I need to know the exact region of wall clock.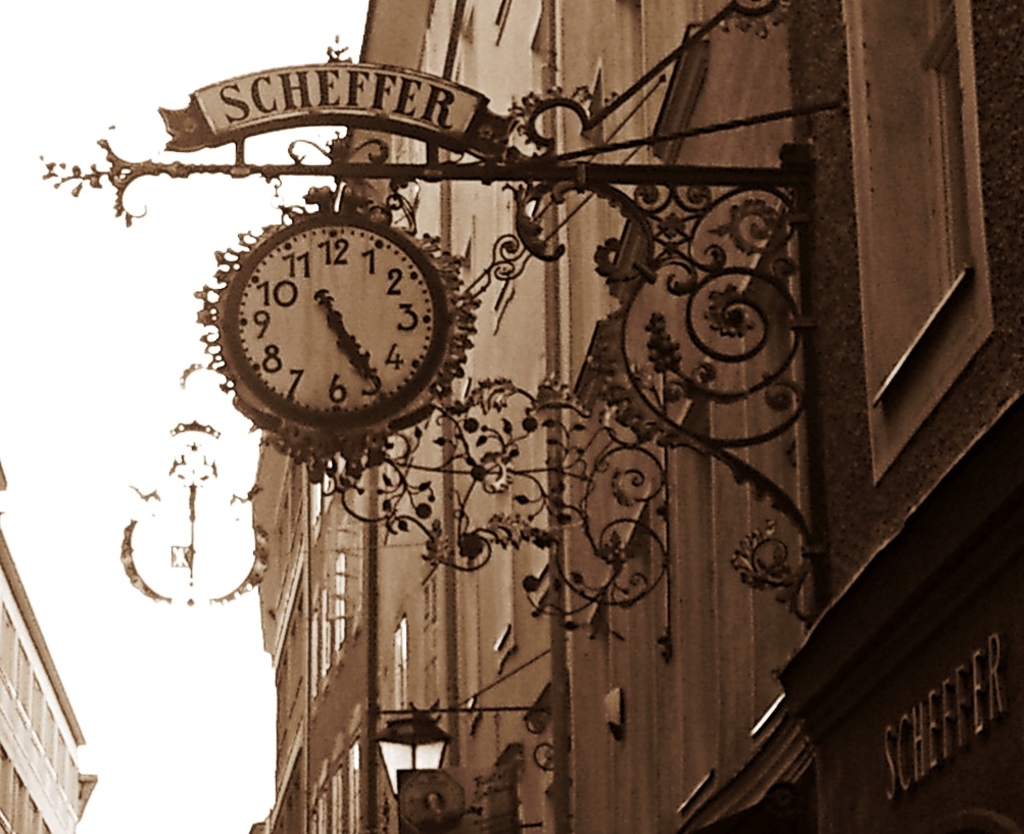
Region: 230:222:433:443.
